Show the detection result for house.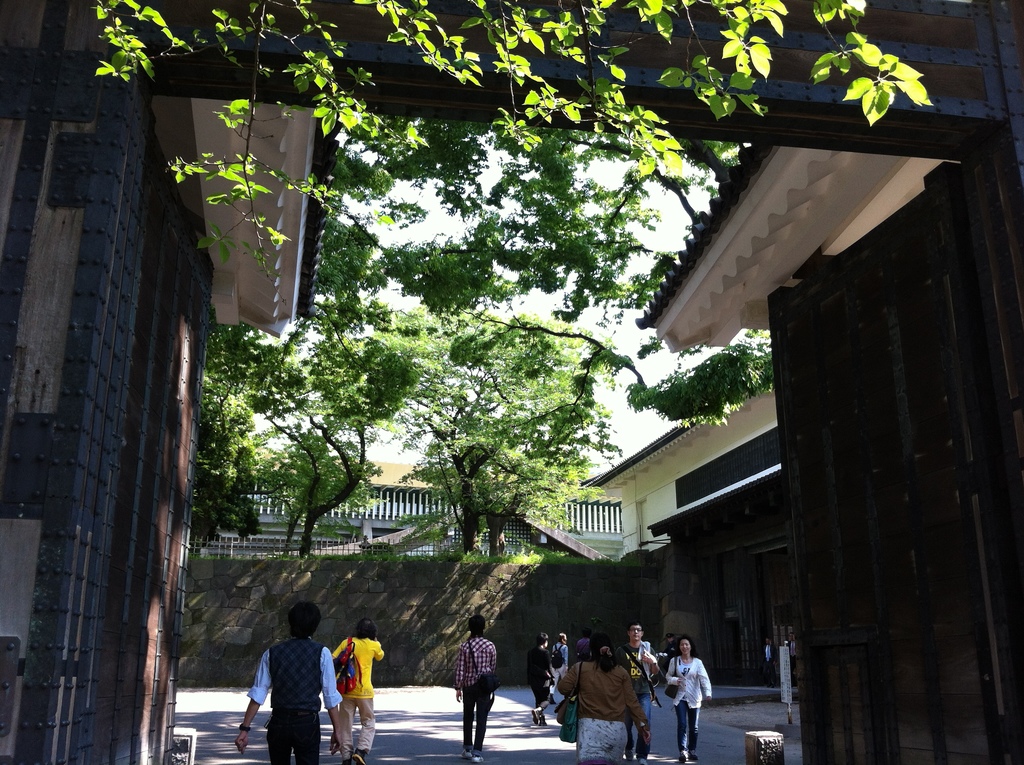
633 0 1023 764.
